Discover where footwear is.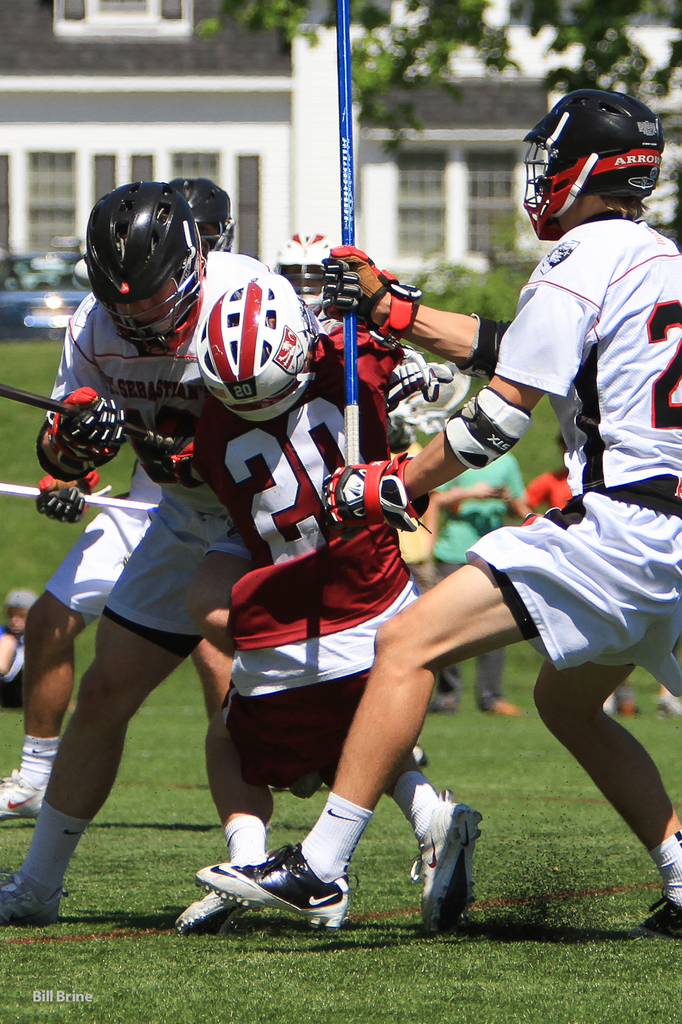
Discovered at rect(474, 691, 516, 715).
